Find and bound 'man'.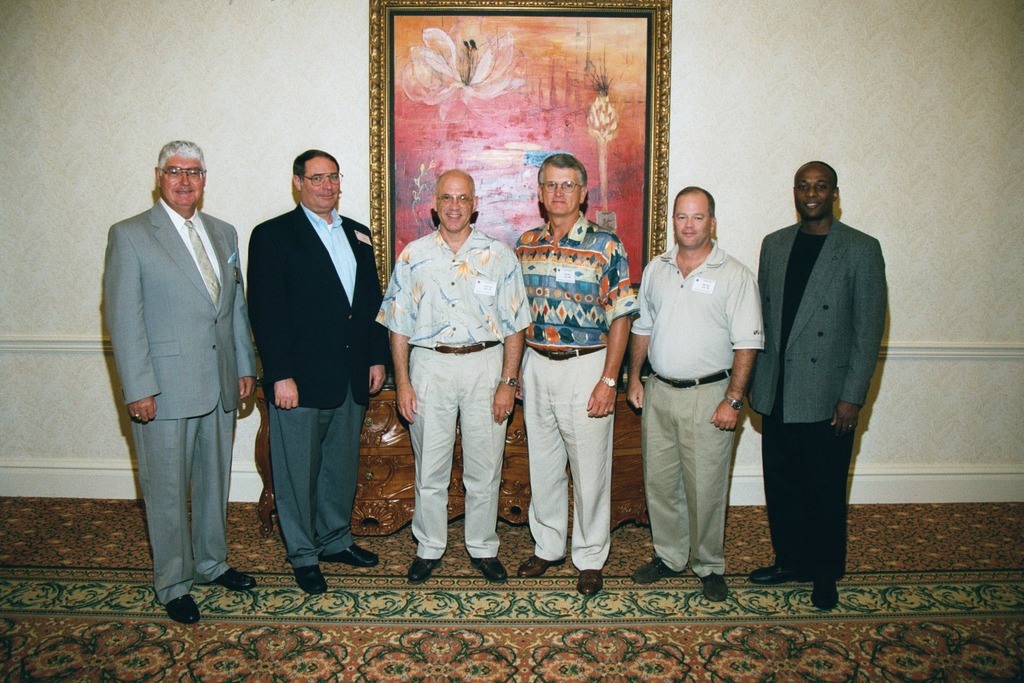
Bound: {"left": 633, "top": 176, "right": 765, "bottom": 602}.
